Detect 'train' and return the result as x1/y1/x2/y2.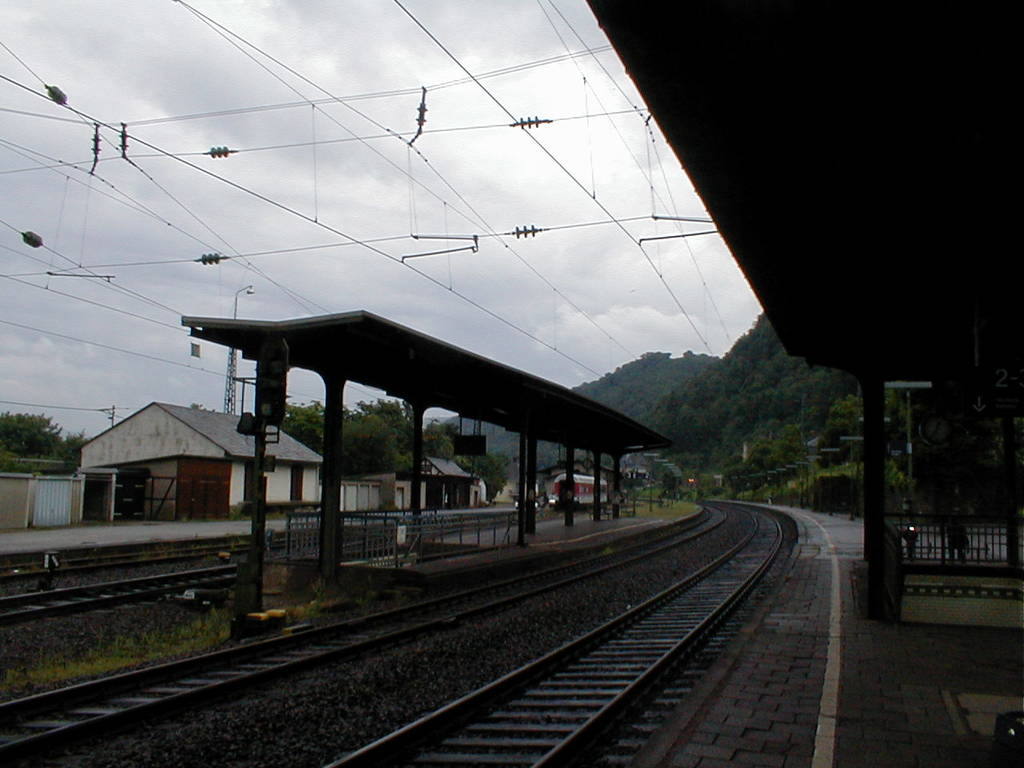
549/474/607/516.
